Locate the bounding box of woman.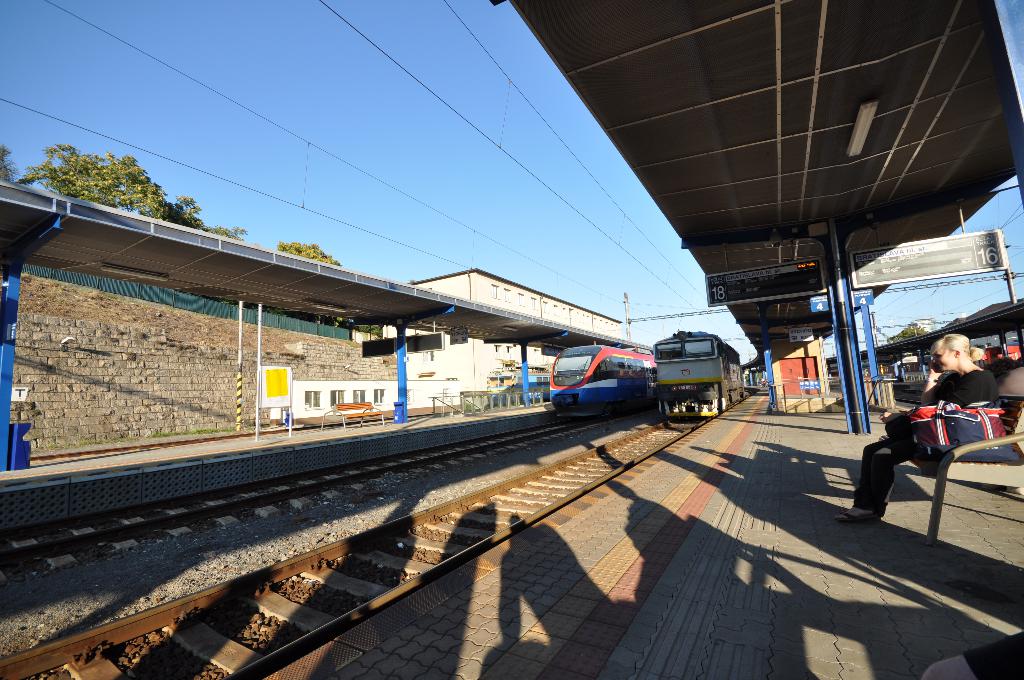
Bounding box: bbox(869, 373, 980, 533).
